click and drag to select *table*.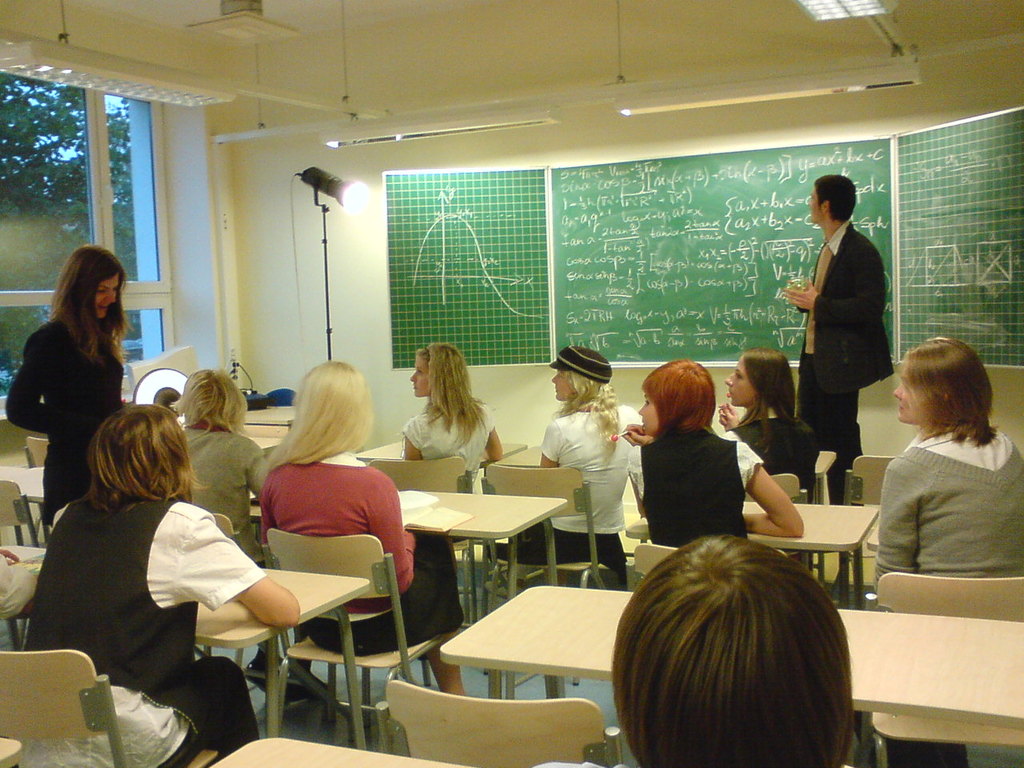
Selection: box=[192, 562, 390, 744].
